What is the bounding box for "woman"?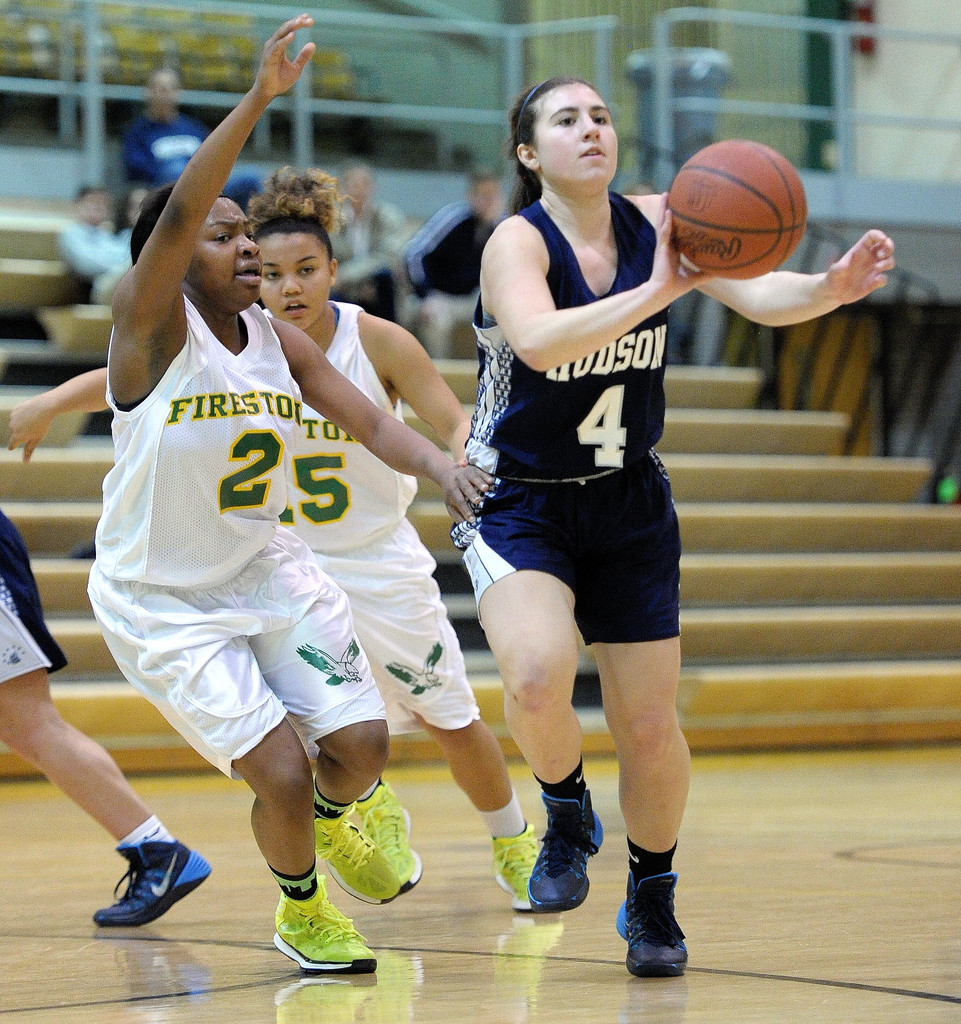
(0,166,525,904).
